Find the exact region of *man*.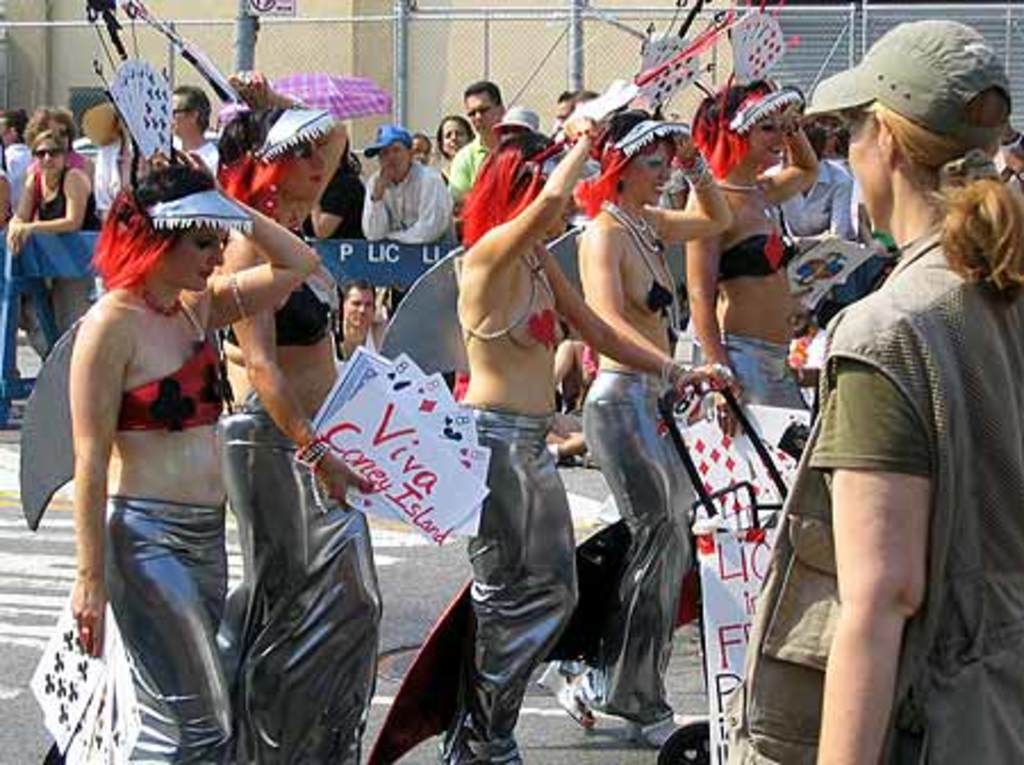
Exact region: (left=162, top=80, right=223, bottom=180).
